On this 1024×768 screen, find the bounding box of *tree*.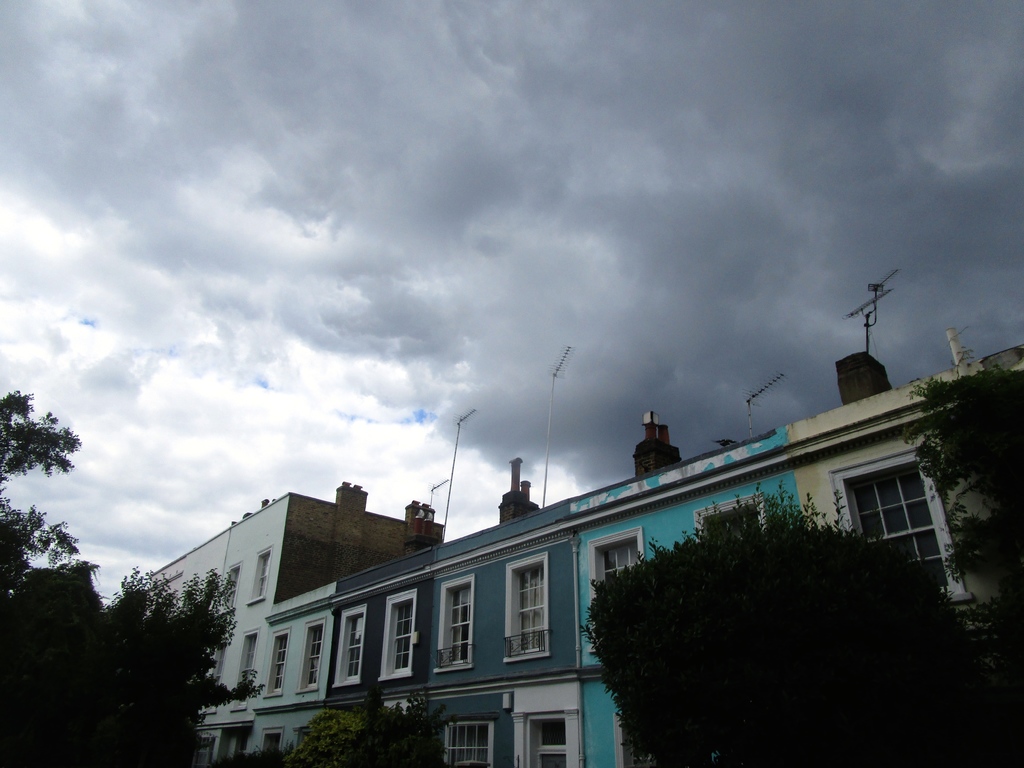
Bounding box: detection(0, 393, 110, 767).
